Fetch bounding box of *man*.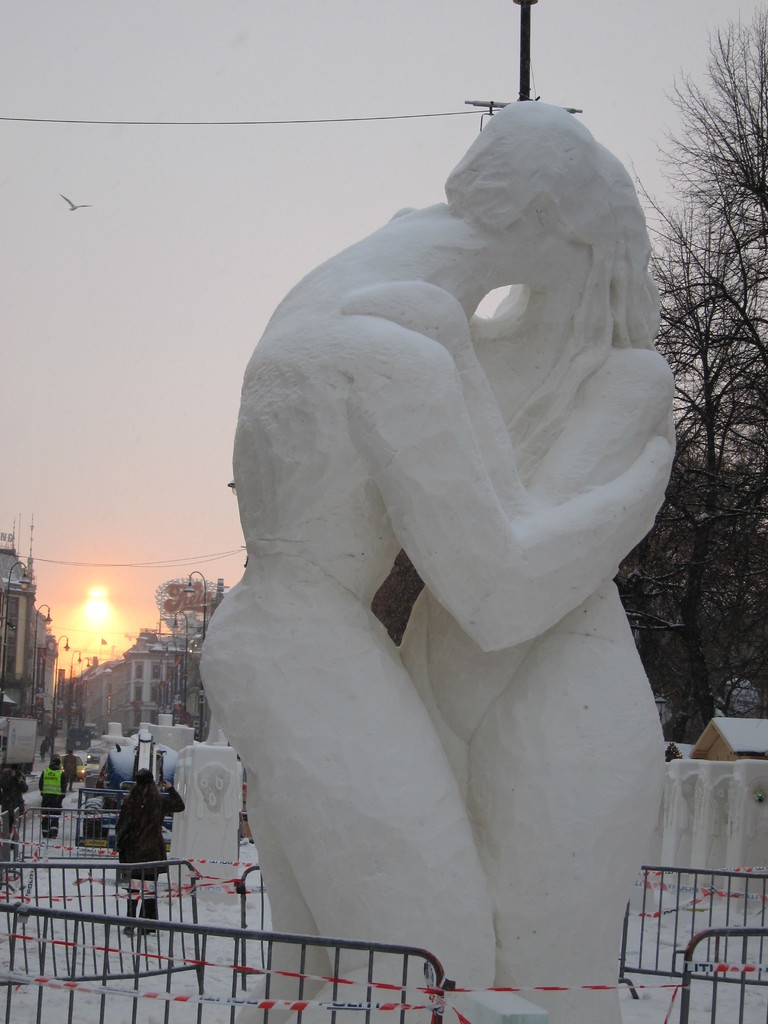
Bbox: (x1=200, y1=98, x2=680, y2=1023).
